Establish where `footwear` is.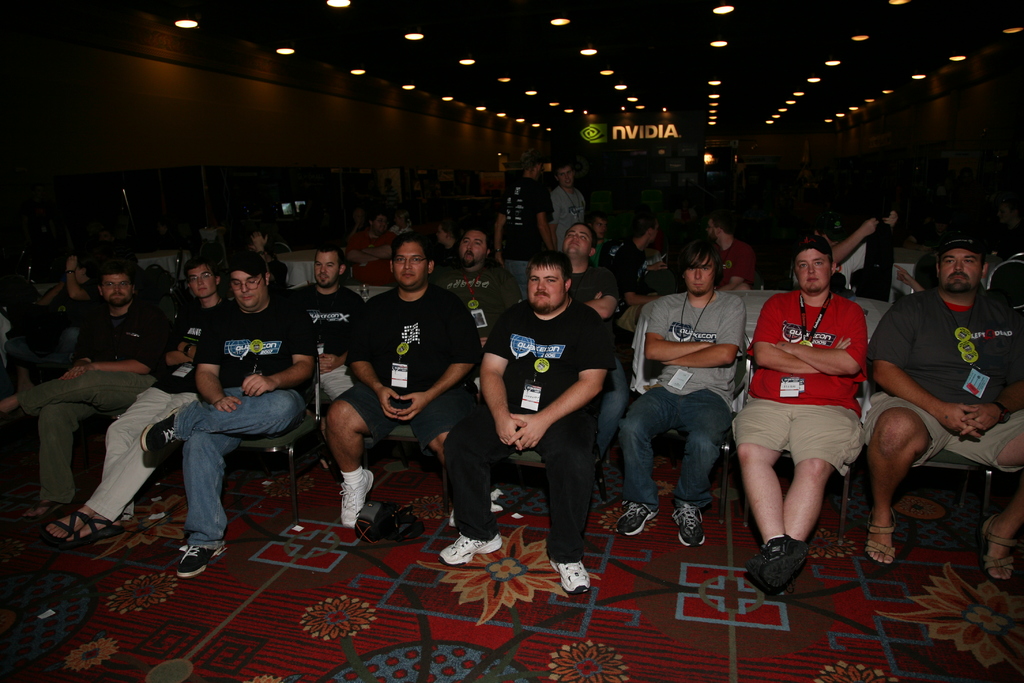
Established at (340, 468, 373, 526).
